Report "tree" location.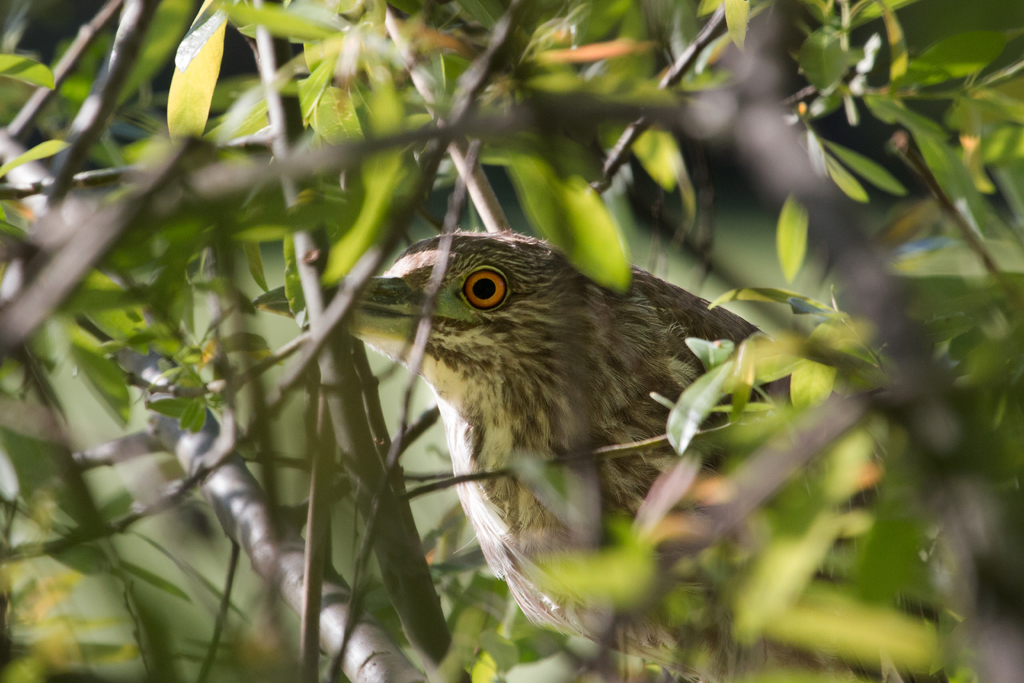
Report: bbox=(0, 24, 998, 682).
